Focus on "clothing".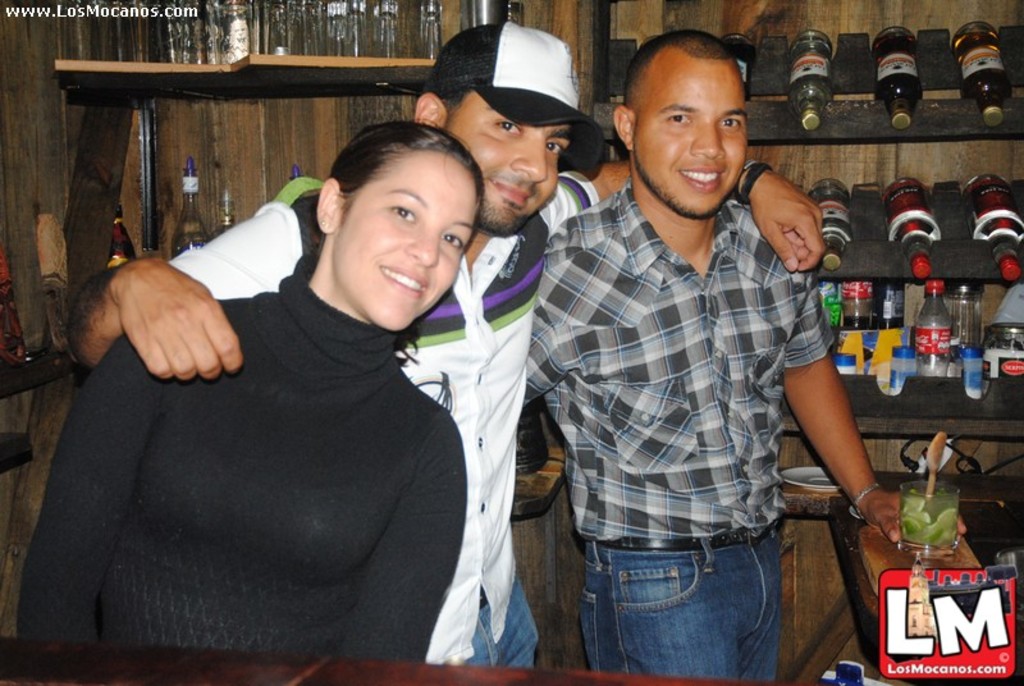
Focused at detection(164, 177, 596, 672).
